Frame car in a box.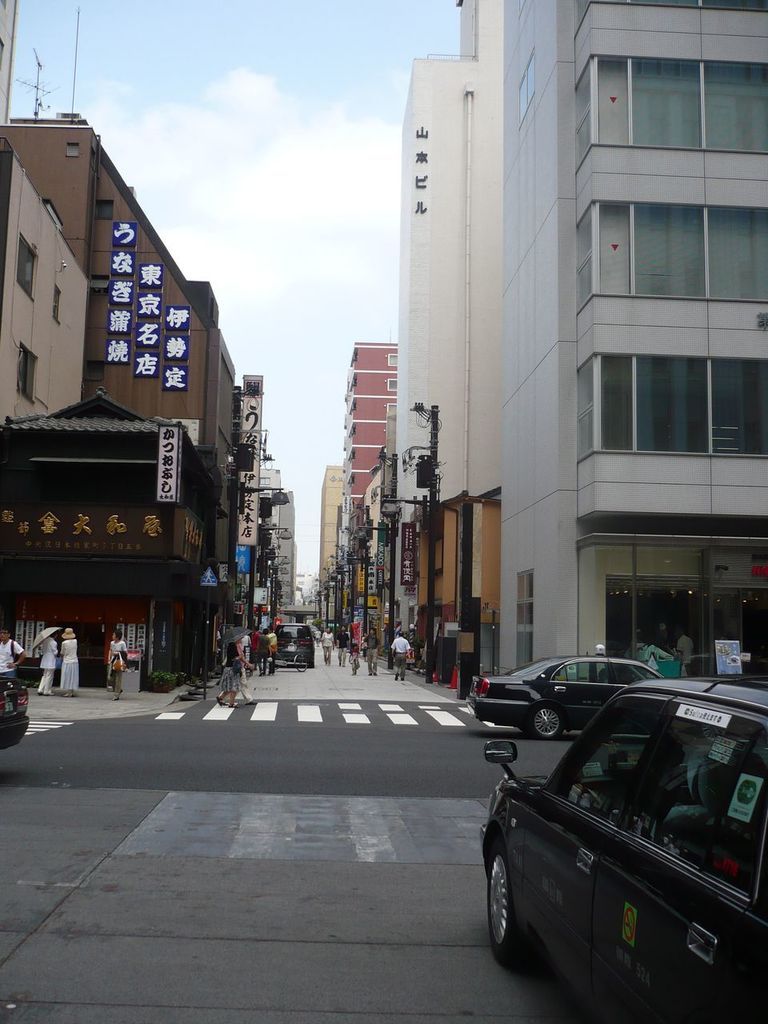
(470,652,656,740).
